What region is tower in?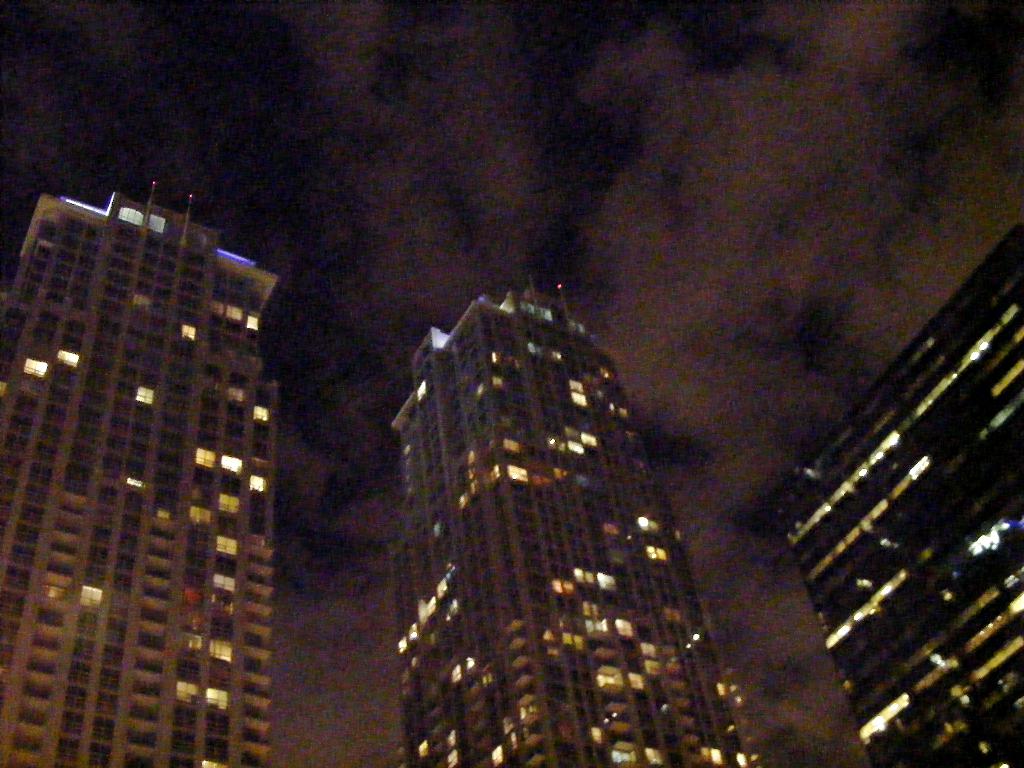
[362,248,728,767].
